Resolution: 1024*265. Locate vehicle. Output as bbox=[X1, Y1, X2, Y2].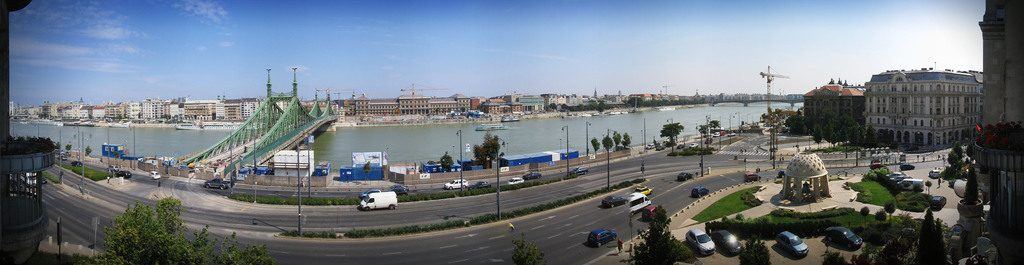
bbox=[691, 185, 712, 201].
